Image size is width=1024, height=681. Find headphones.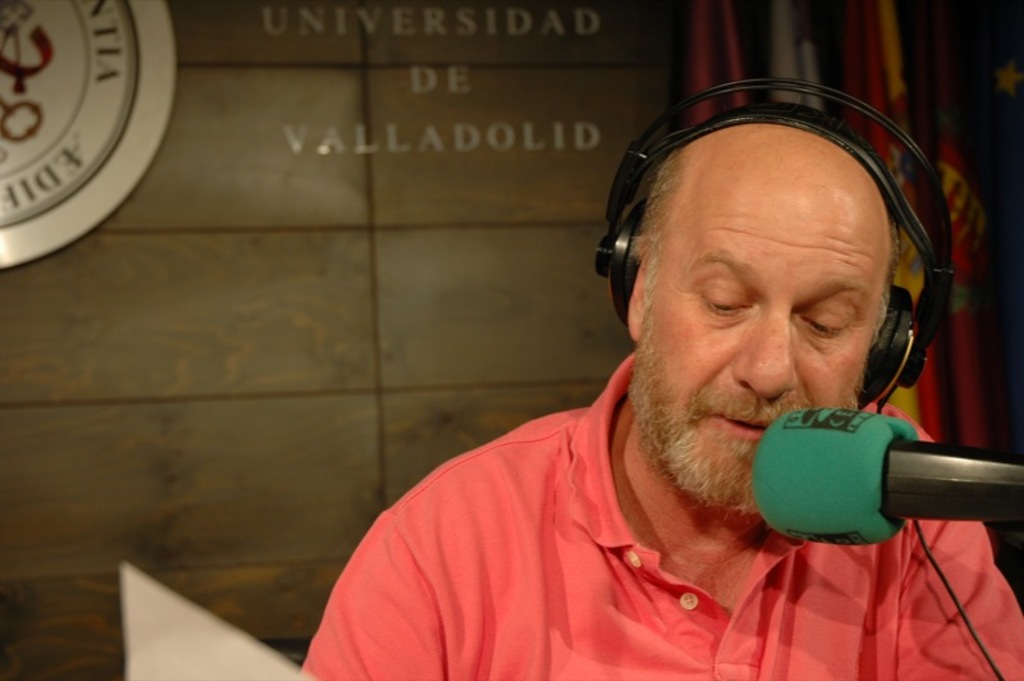
(x1=593, y1=77, x2=997, y2=680).
